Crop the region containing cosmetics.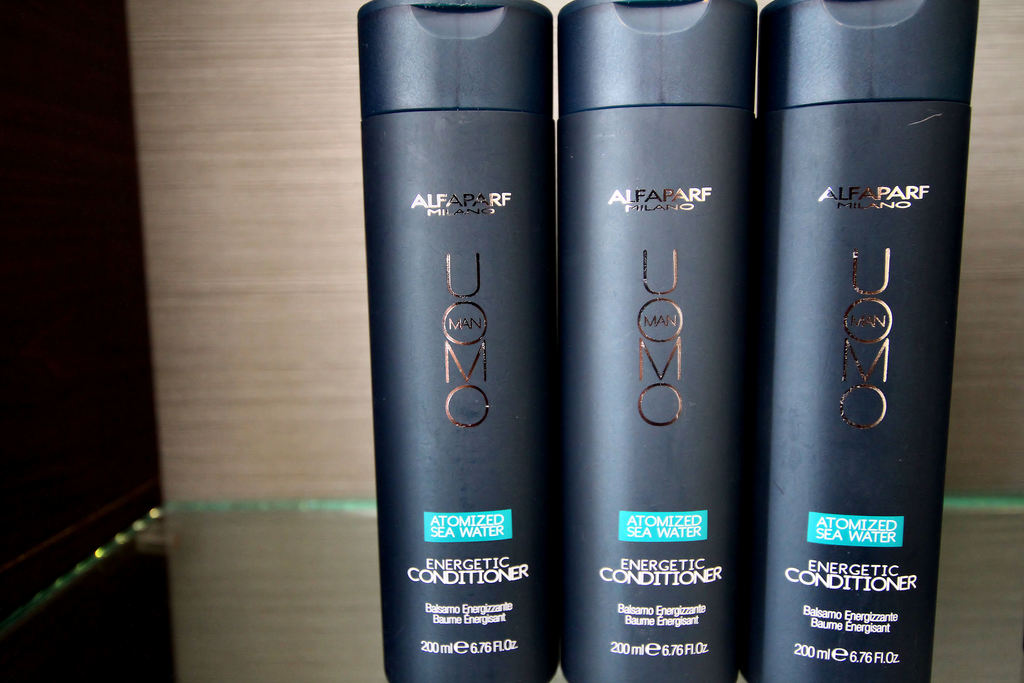
Crop region: [558, 0, 758, 682].
